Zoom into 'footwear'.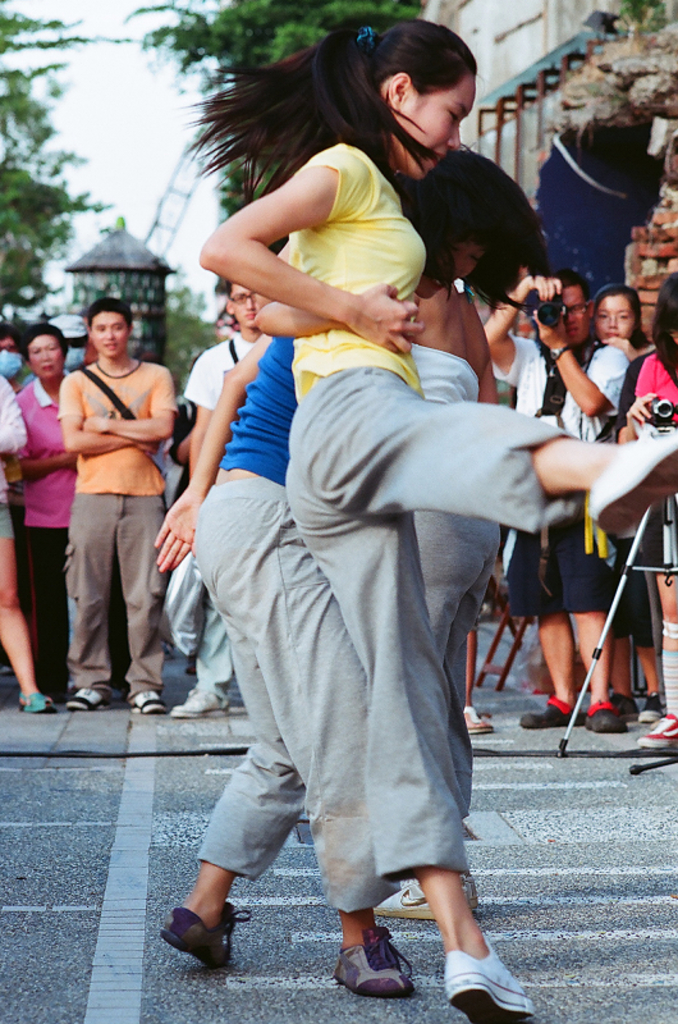
Zoom target: 457 701 491 733.
